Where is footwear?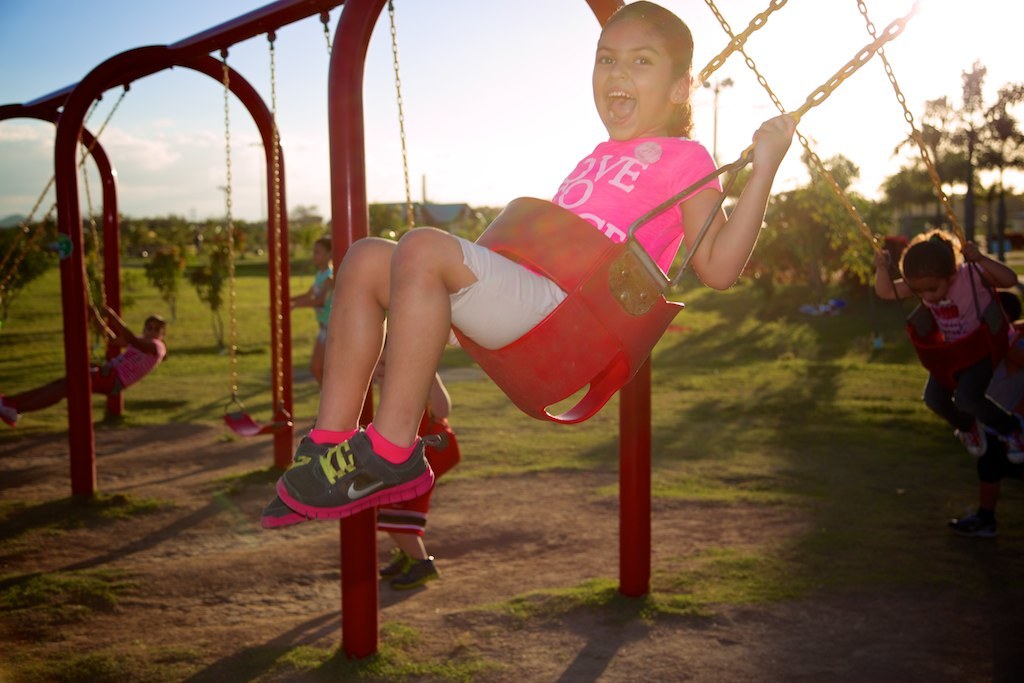
382:543:439:591.
